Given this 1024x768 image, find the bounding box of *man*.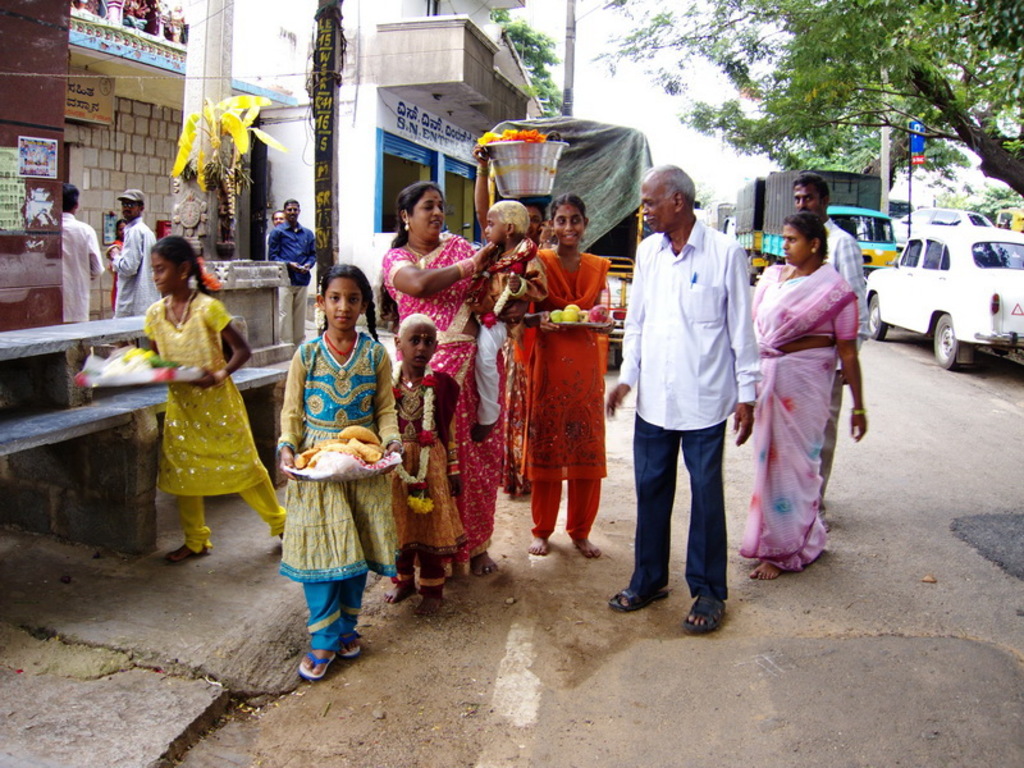
select_region(108, 189, 165, 316).
